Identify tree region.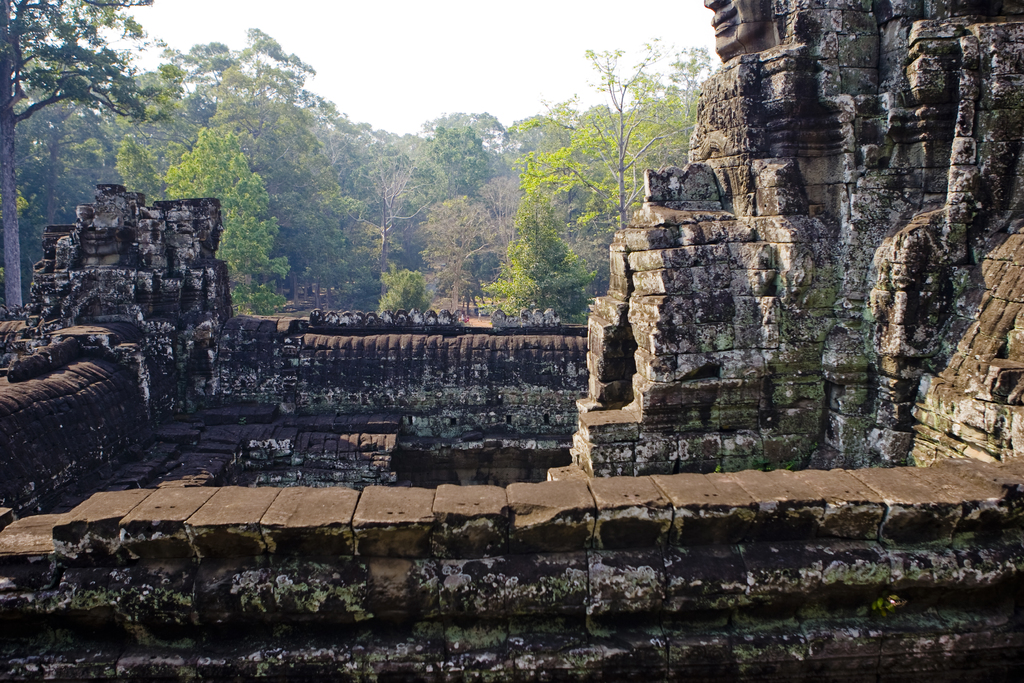
Region: x1=484 y1=110 x2=562 y2=185.
